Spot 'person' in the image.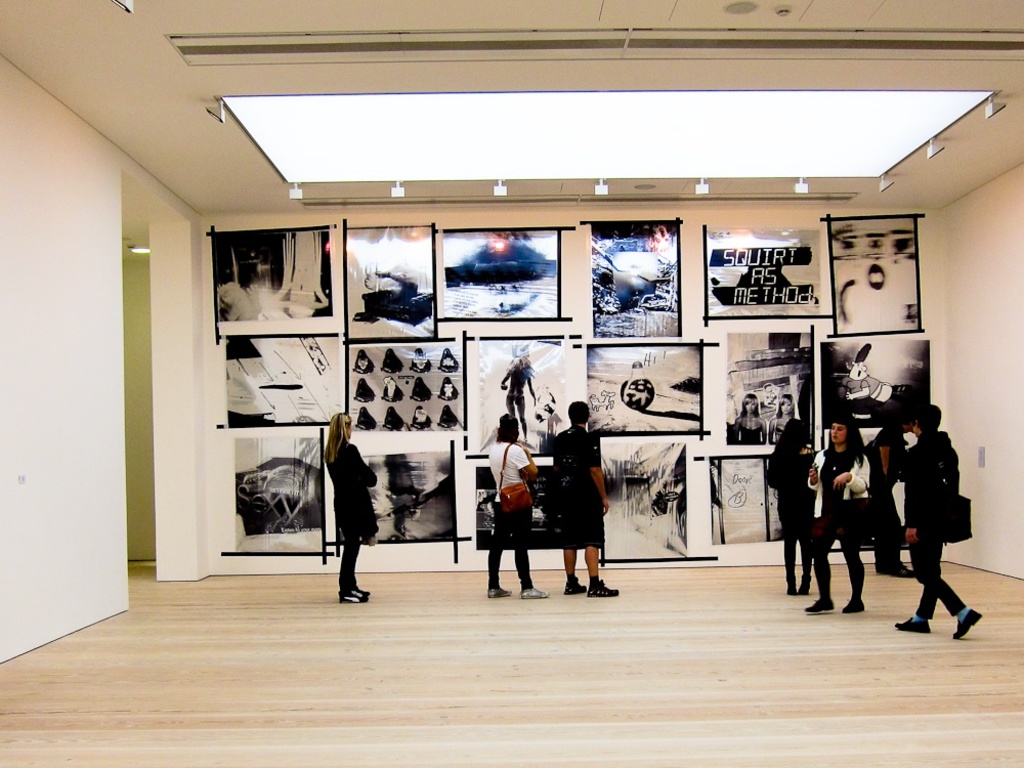
'person' found at box=[488, 415, 541, 600].
